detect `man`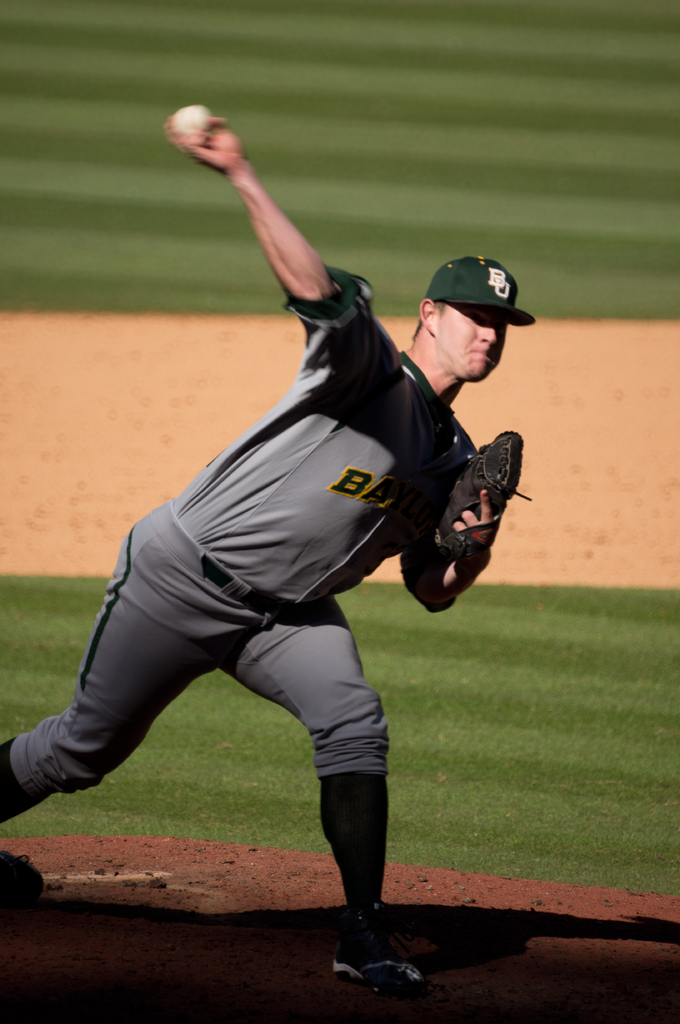
[29,124,525,945]
